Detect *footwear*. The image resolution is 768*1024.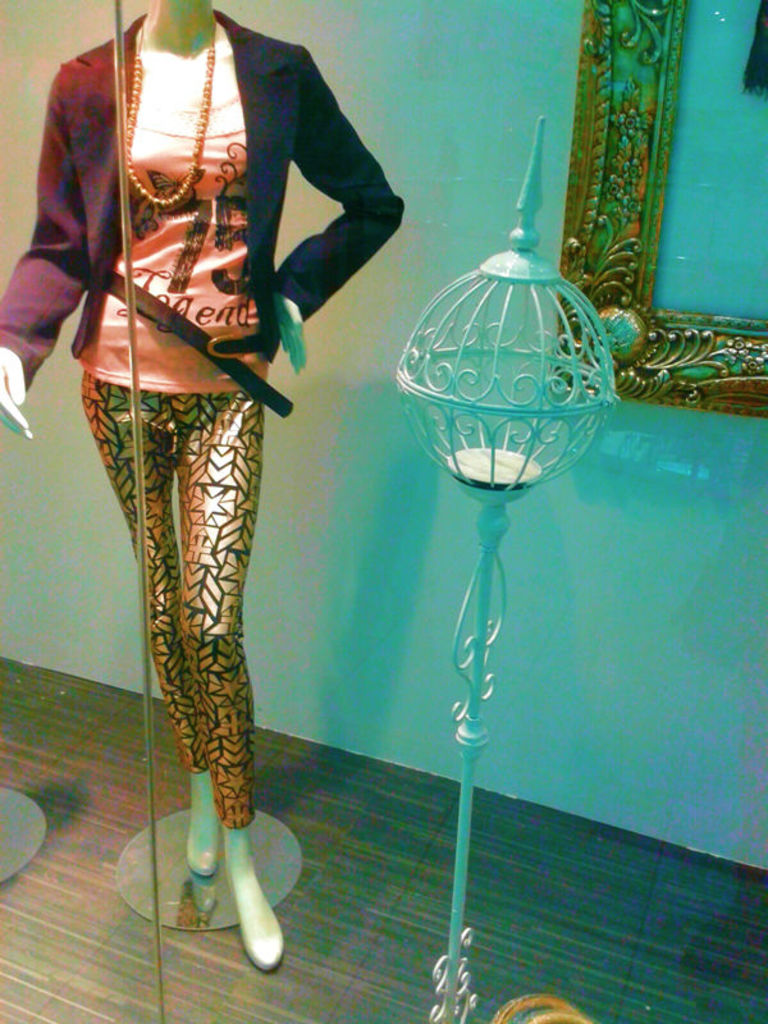
Rect(154, 804, 301, 978).
